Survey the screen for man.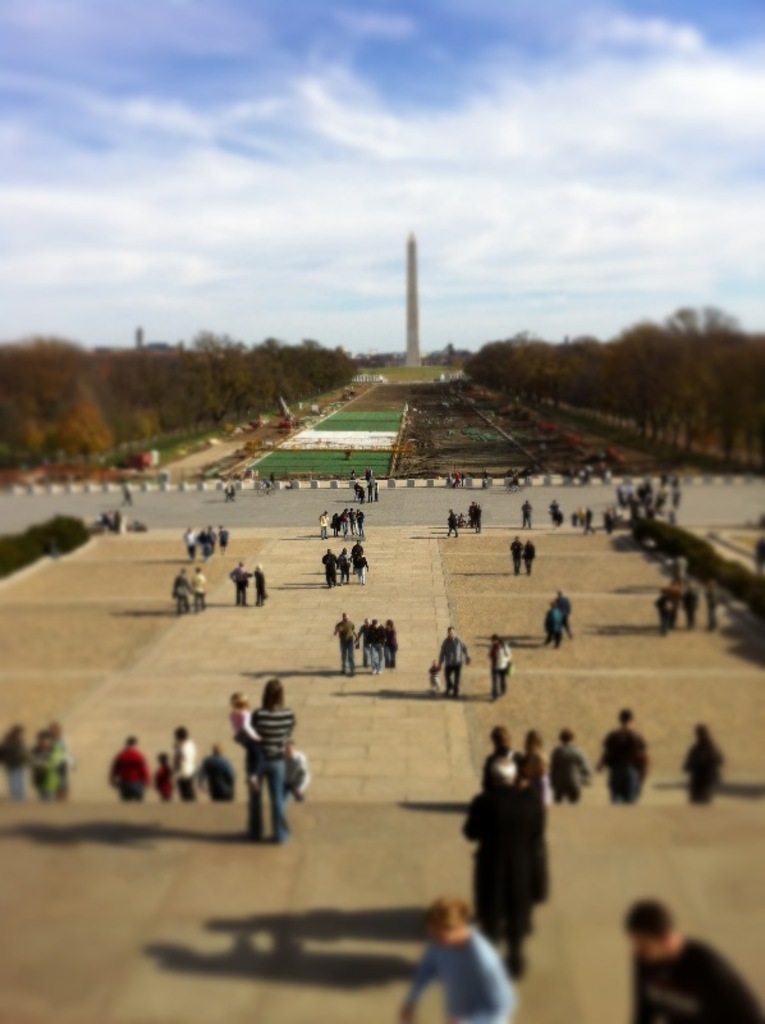
Survey found: bbox=(353, 535, 366, 573).
